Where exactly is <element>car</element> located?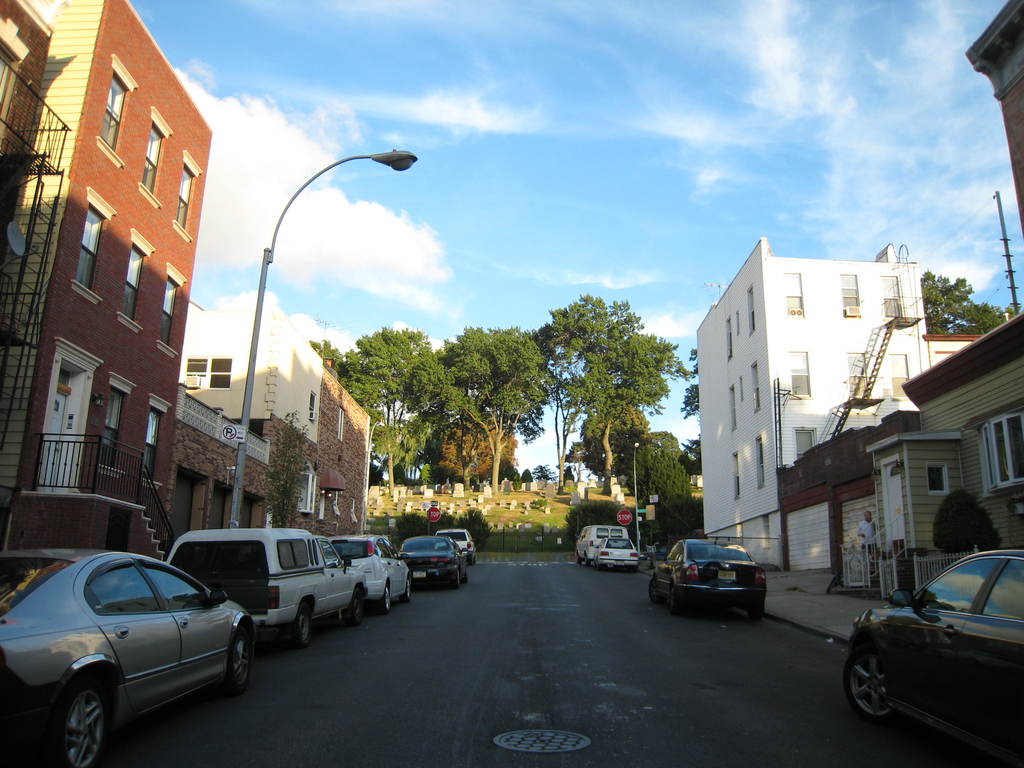
Its bounding box is bbox(648, 525, 765, 618).
